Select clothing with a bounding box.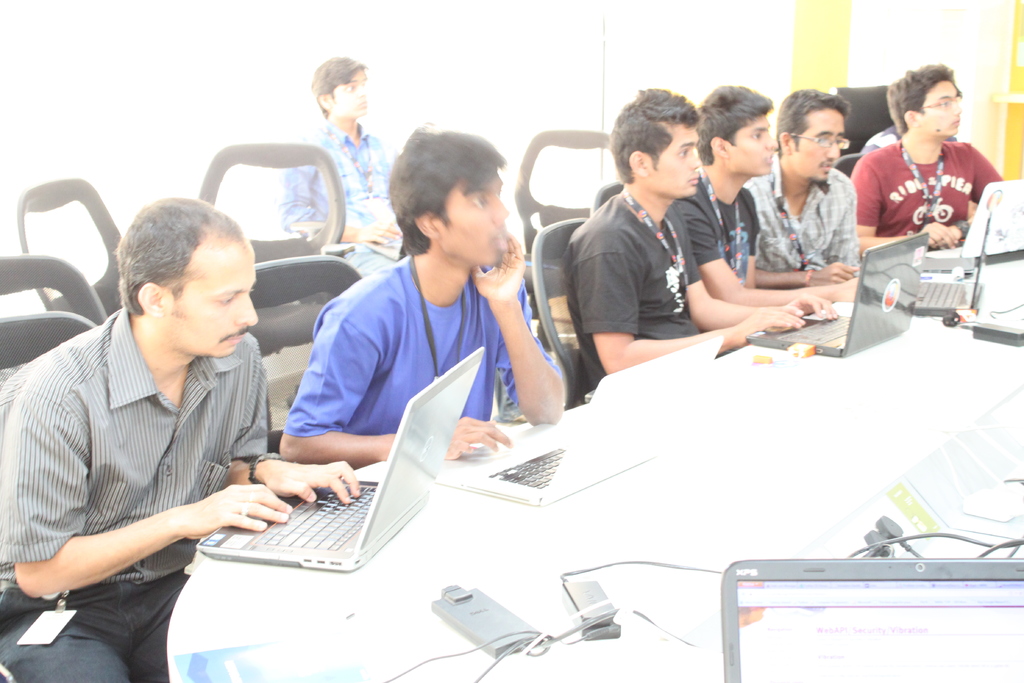
<bbox>745, 150, 861, 281</bbox>.
